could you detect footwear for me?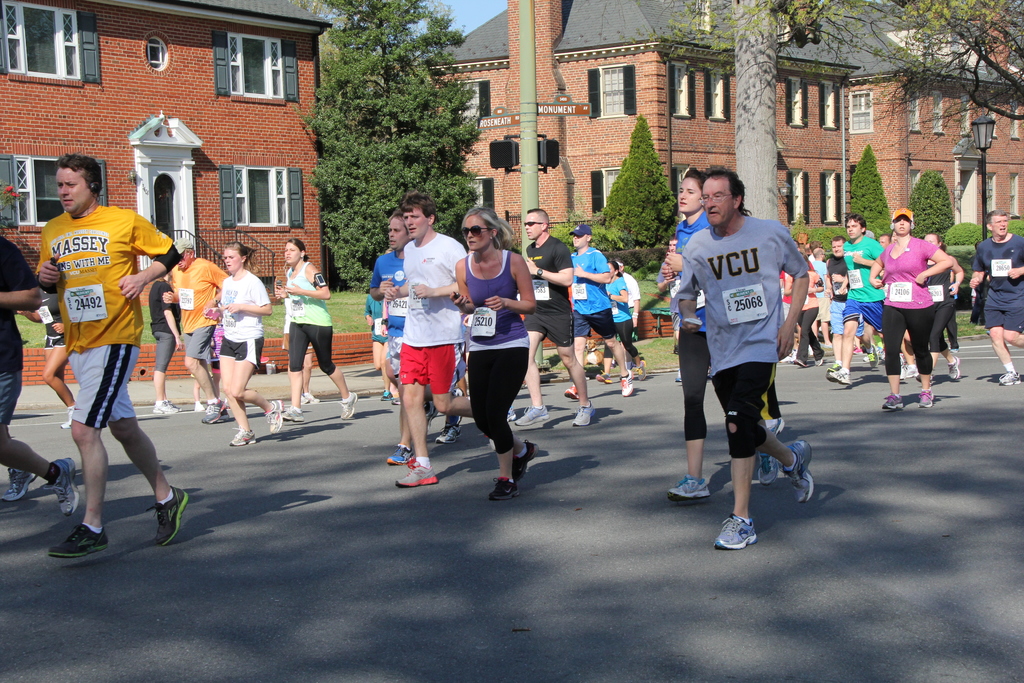
Detection result: bbox=(668, 472, 711, 507).
